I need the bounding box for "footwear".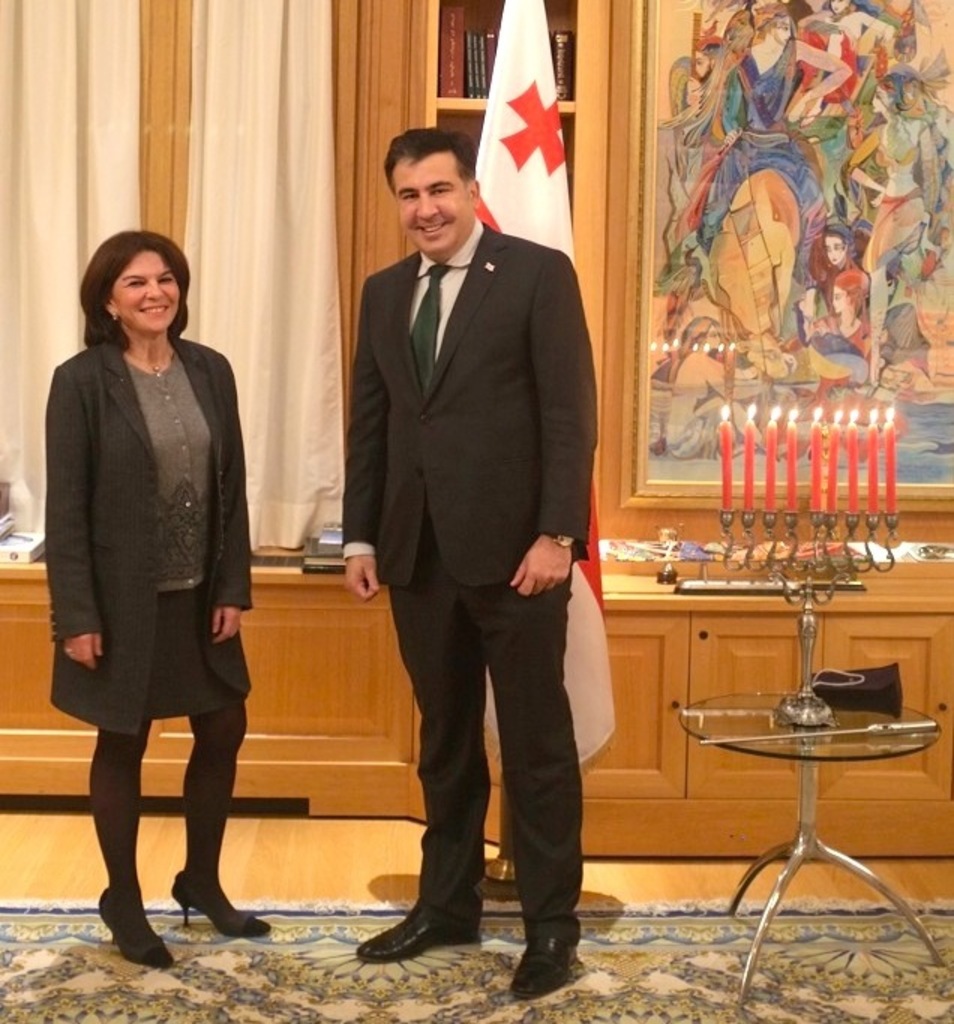
Here it is: Rect(357, 910, 480, 967).
